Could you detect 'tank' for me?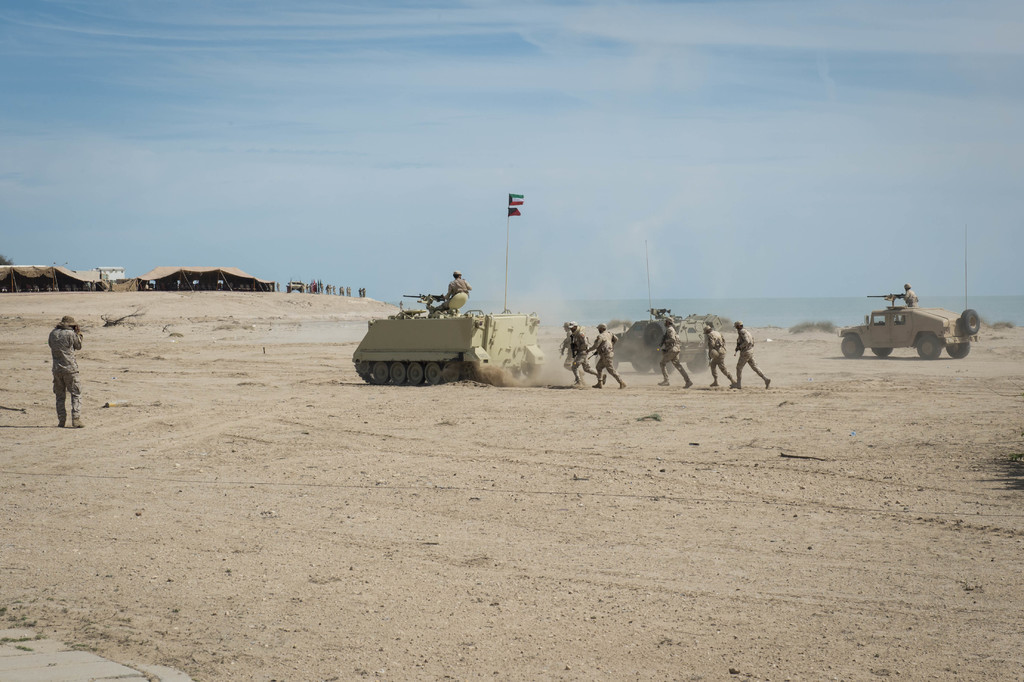
Detection result: (609,307,740,372).
